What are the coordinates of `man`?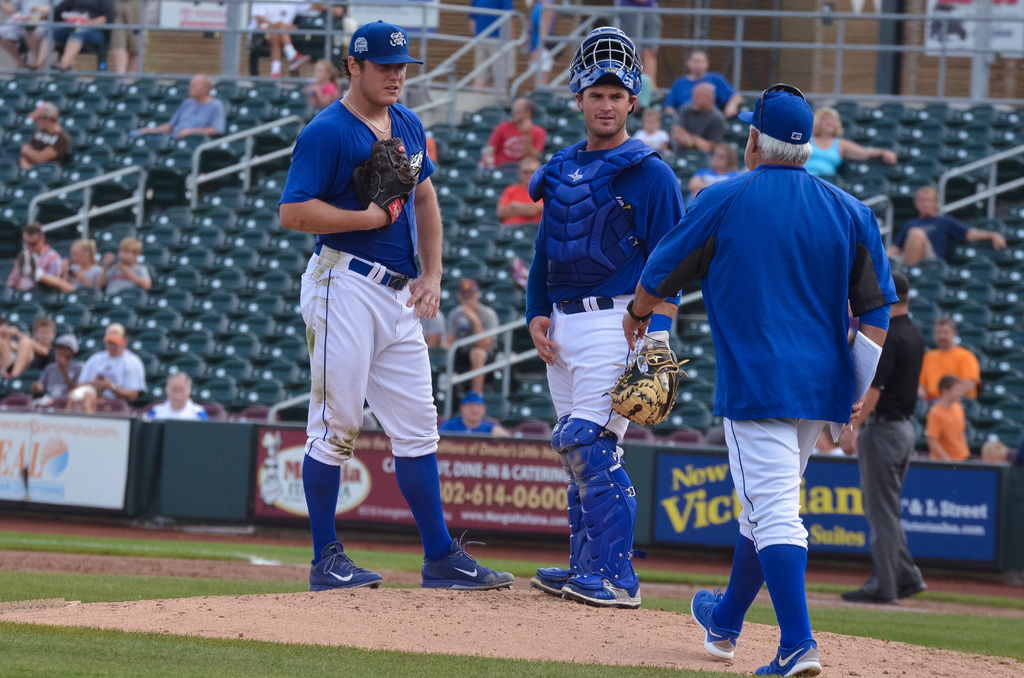
region(671, 84, 727, 155).
